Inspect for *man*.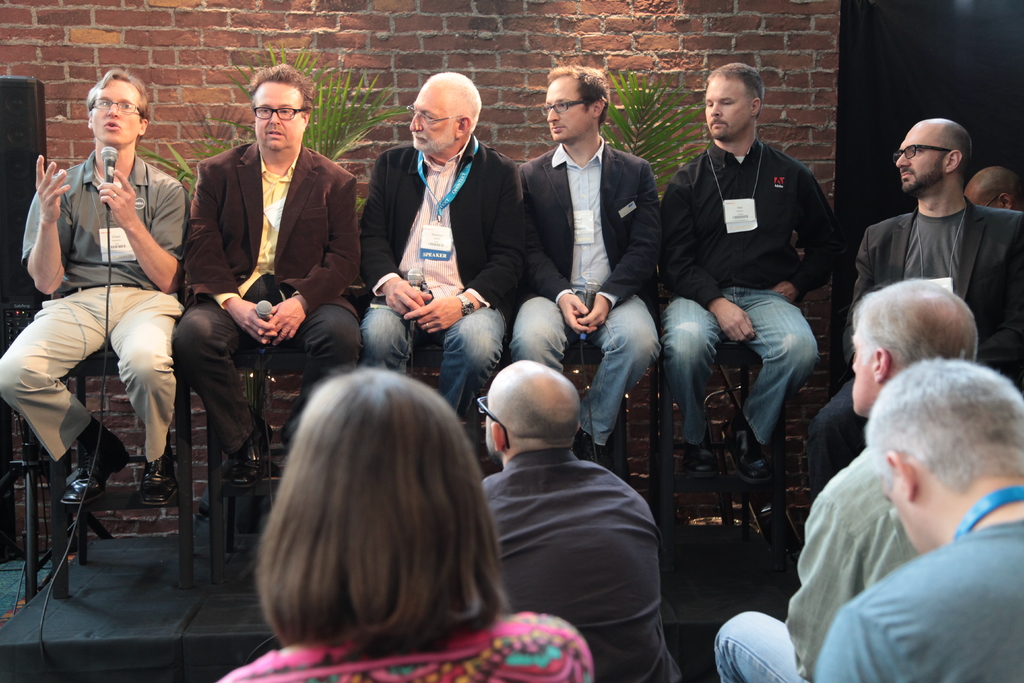
Inspection: locate(809, 357, 1023, 682).
